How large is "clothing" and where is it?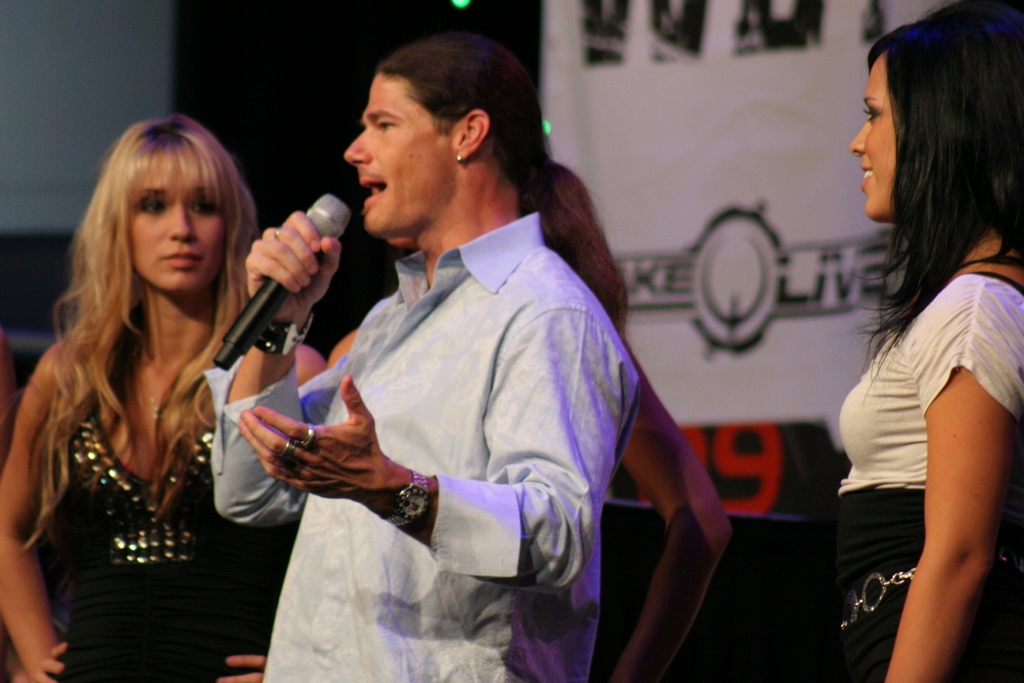
Bounding box: x1=828, y1=268, x2=1023, y2=682.
